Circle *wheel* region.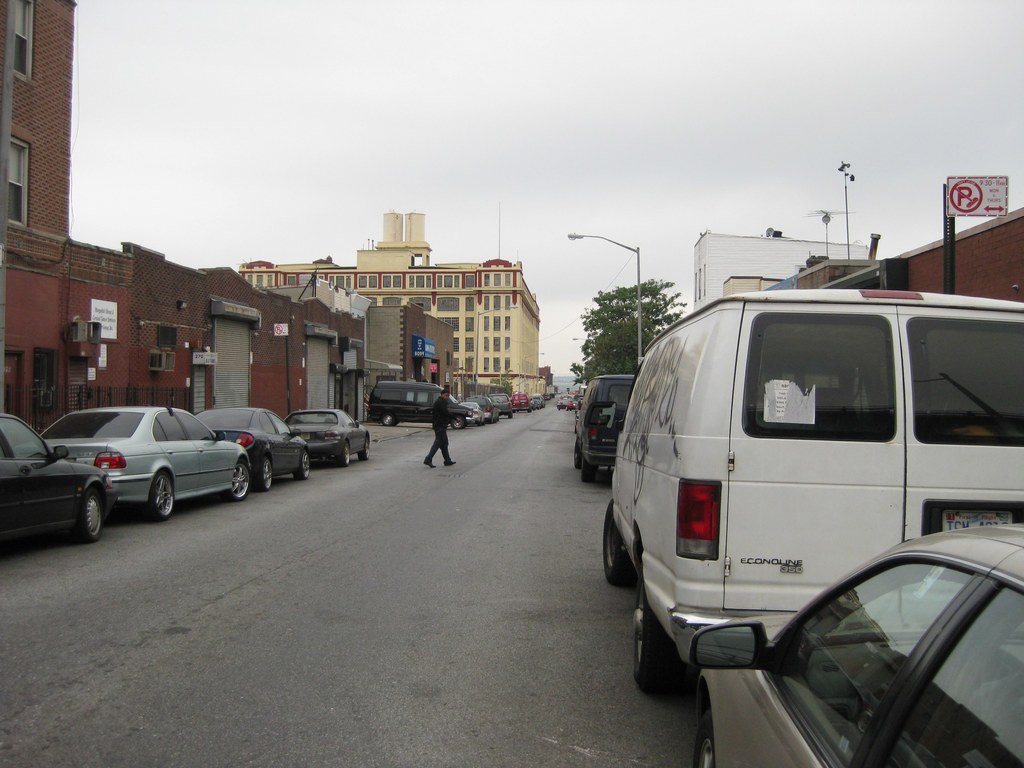
Region: <bbox>509, 413, 514, 419</bbox>.
